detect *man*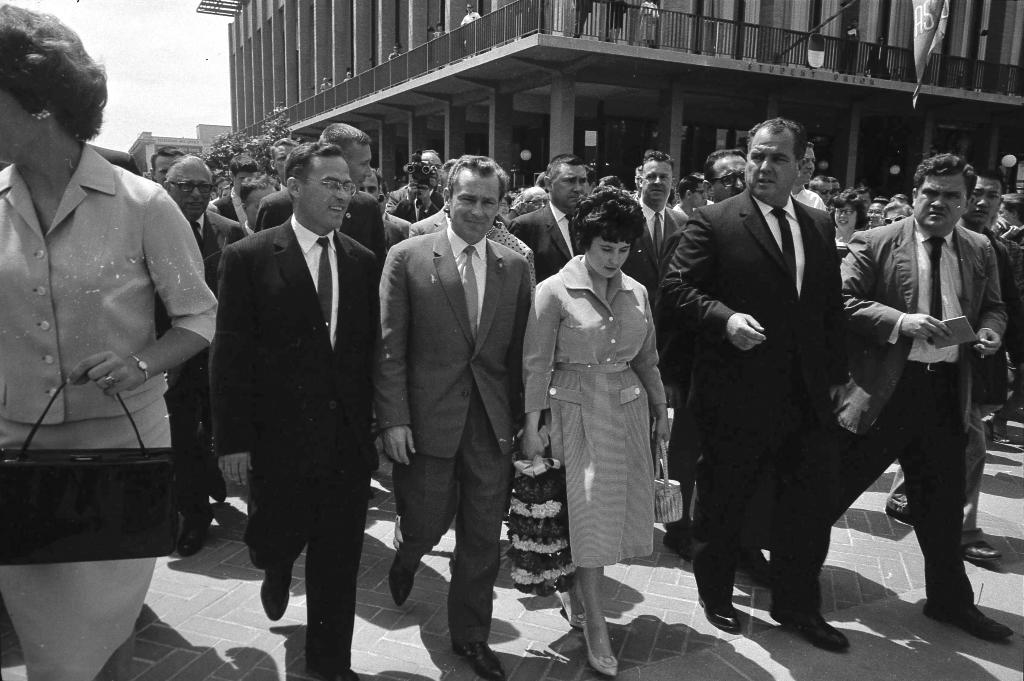
bbox=[252, 121, 388, 303]
